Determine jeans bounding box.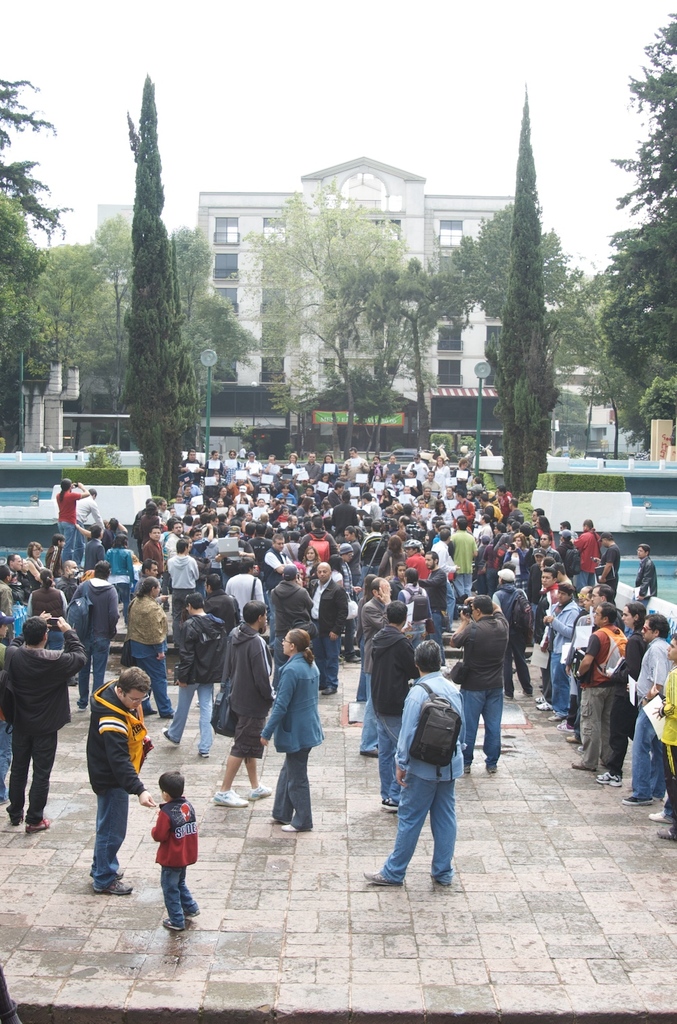
Determined: 311/619/340/687.
